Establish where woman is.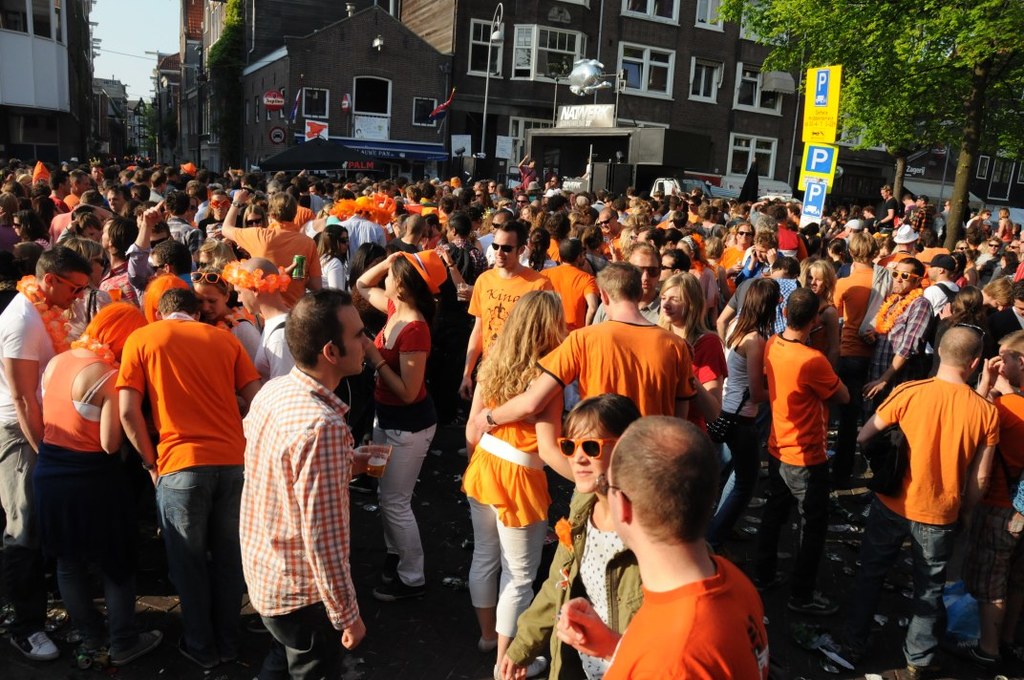
Established at x1=360 y1=245 x2=445 y2=610.
